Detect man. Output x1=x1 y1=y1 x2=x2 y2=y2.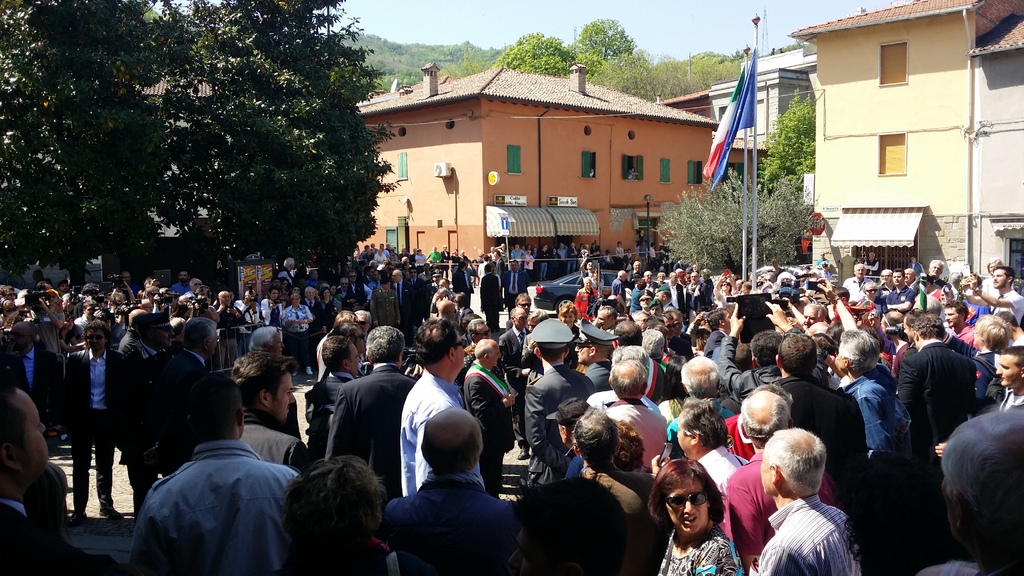
x1=316 y1=334 x2=360 y2=447.
